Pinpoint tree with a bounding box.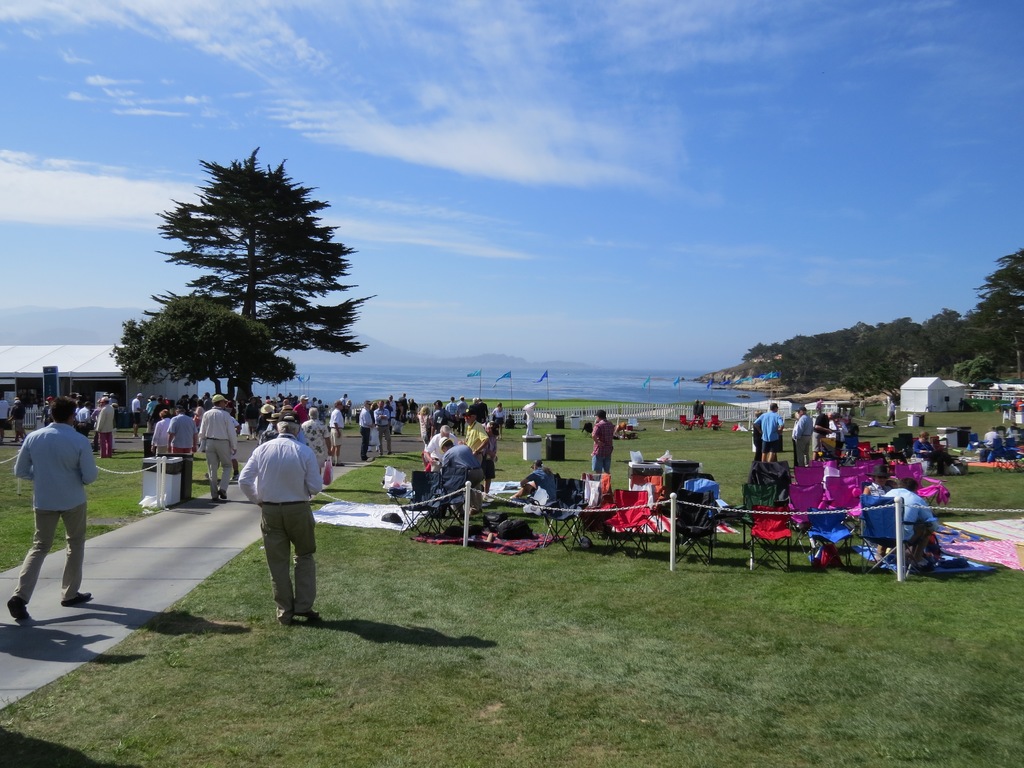
<box>118,143,371,444</box>.
